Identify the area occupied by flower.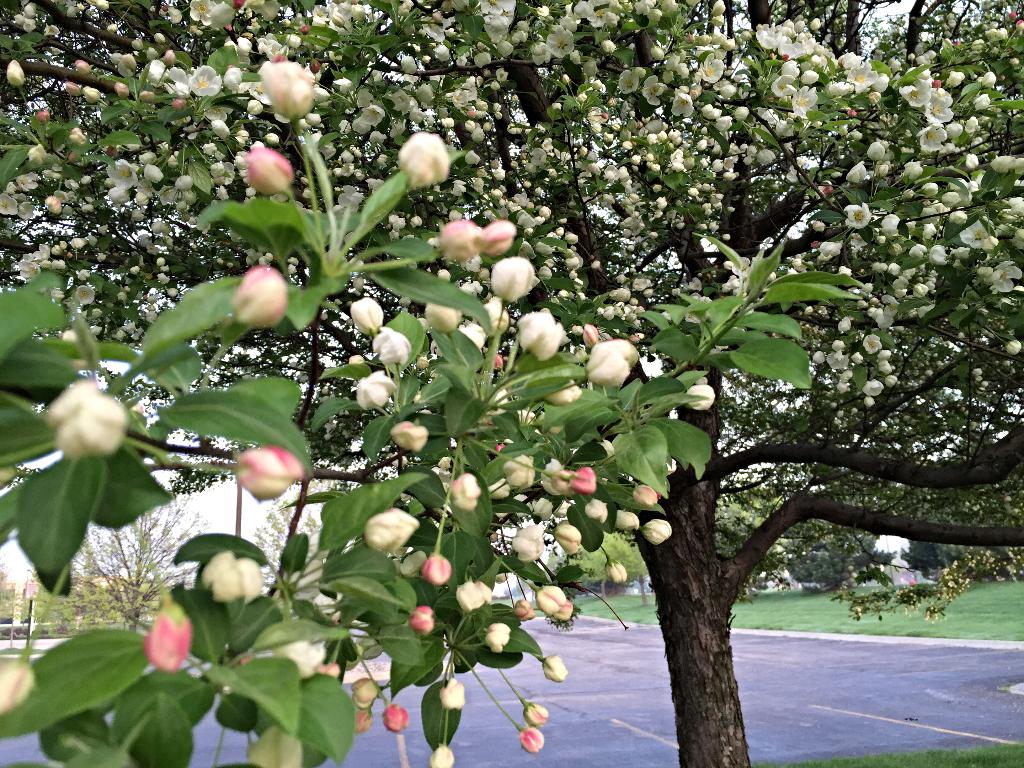
Area: <region>408, 605, 433, 635</region>.
